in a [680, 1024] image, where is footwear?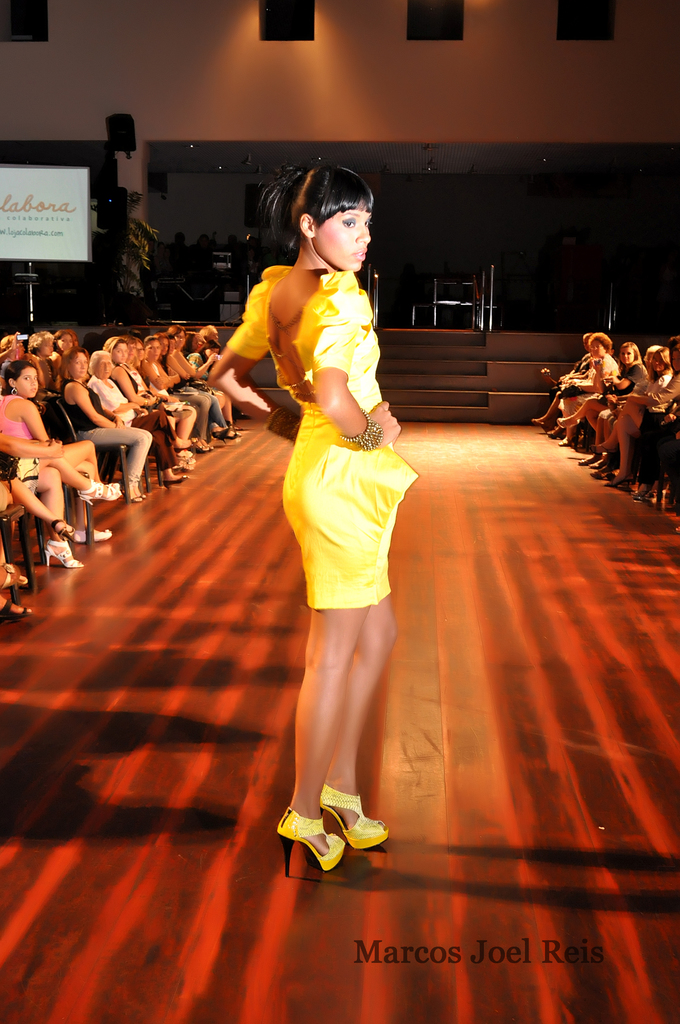
[285, 796, 378, 872].
